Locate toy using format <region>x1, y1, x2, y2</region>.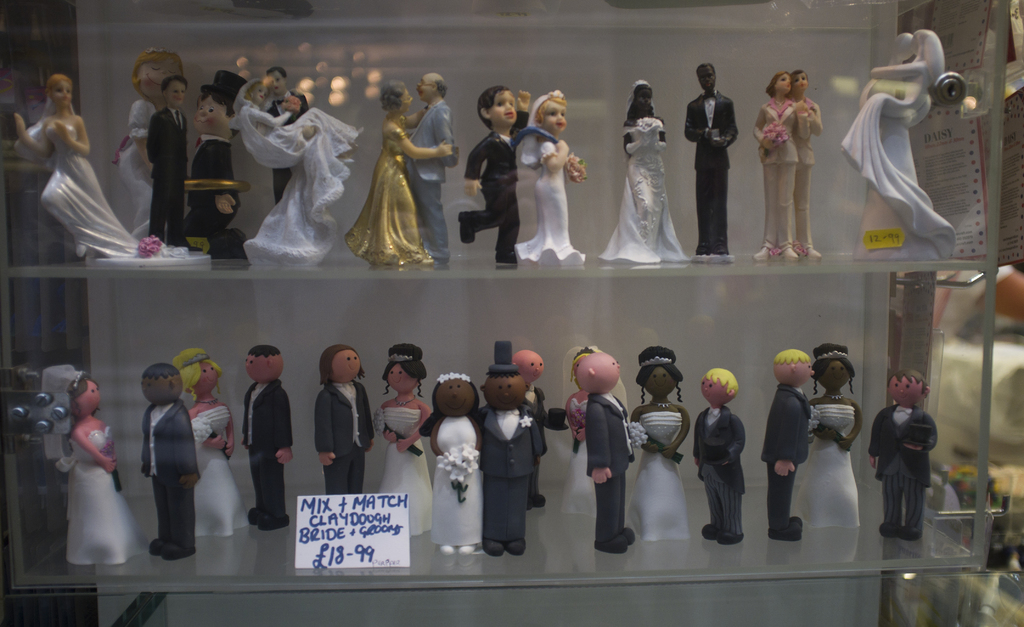
<region>308, 348, 380, 510</region>.
